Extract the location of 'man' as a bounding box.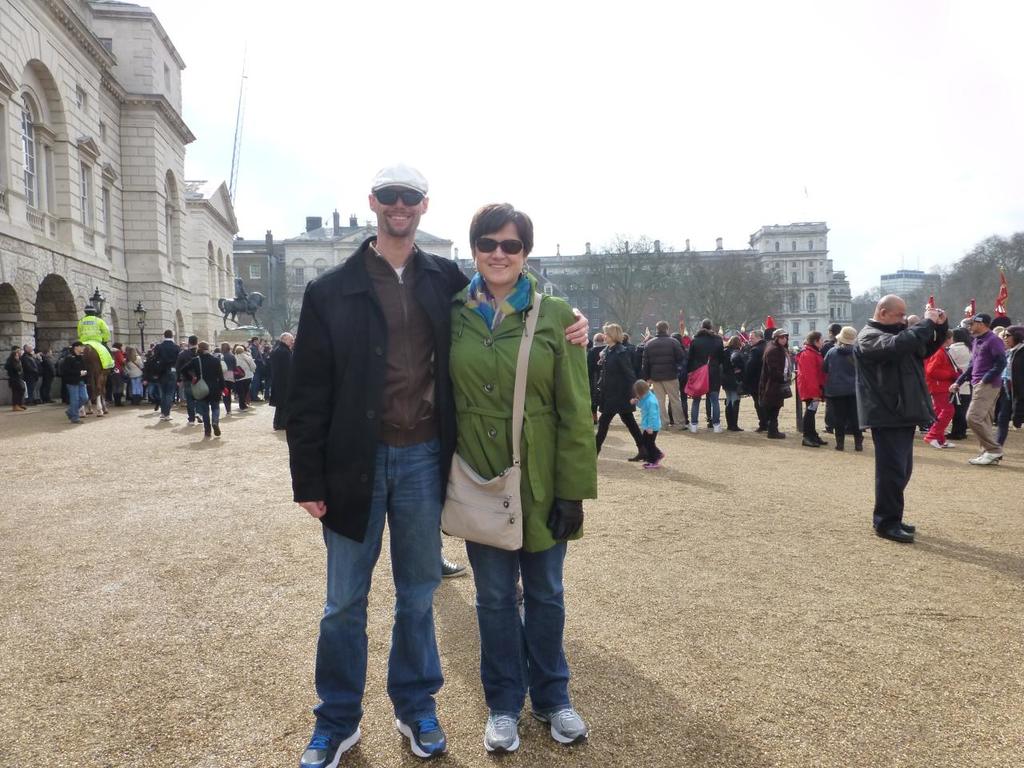
284/166/592/767.
